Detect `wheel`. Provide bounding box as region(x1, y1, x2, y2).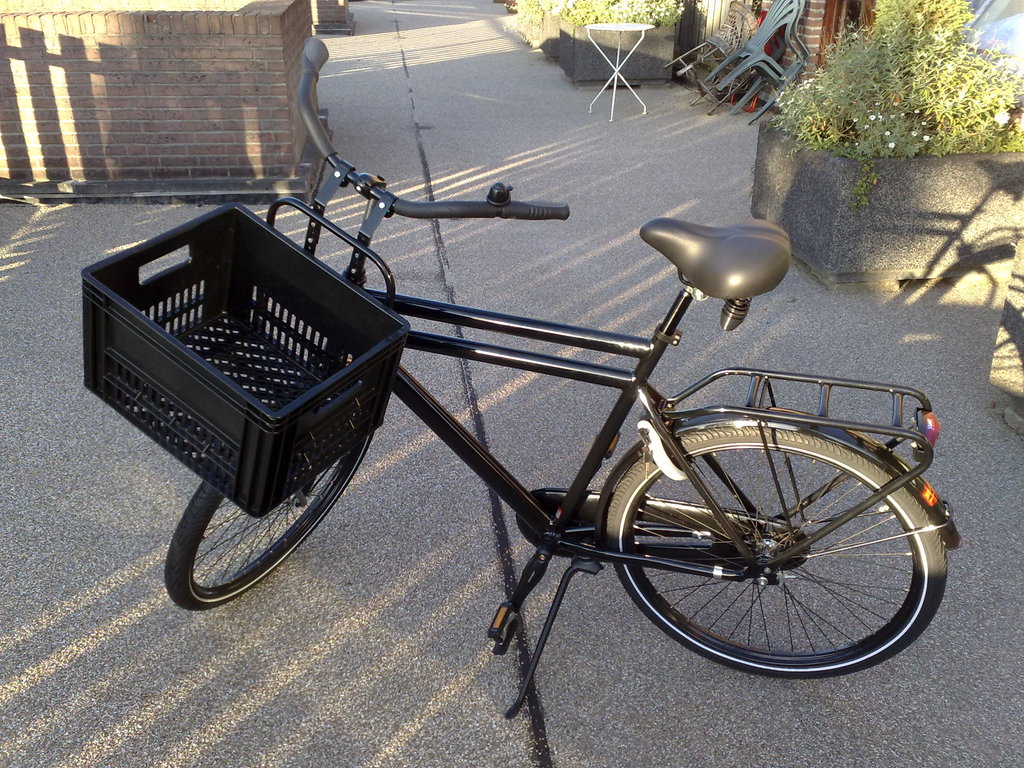
region(600, 423, 927, 684).
